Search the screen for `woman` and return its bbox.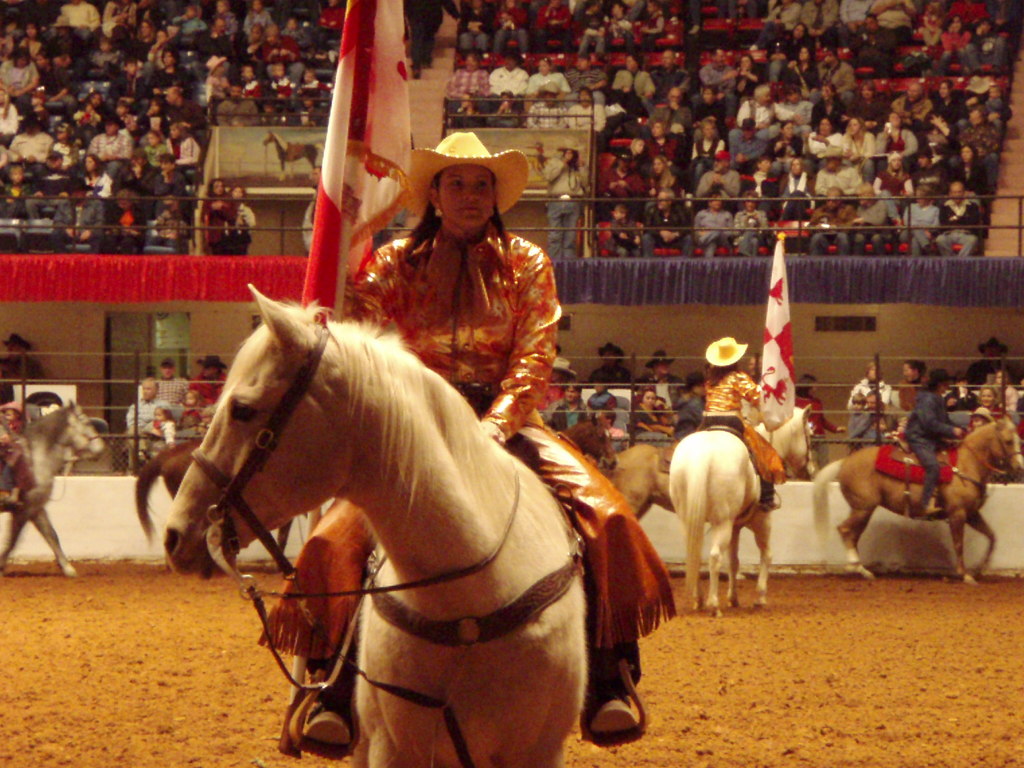
Found: locate(964, 383, 1011, 438).
